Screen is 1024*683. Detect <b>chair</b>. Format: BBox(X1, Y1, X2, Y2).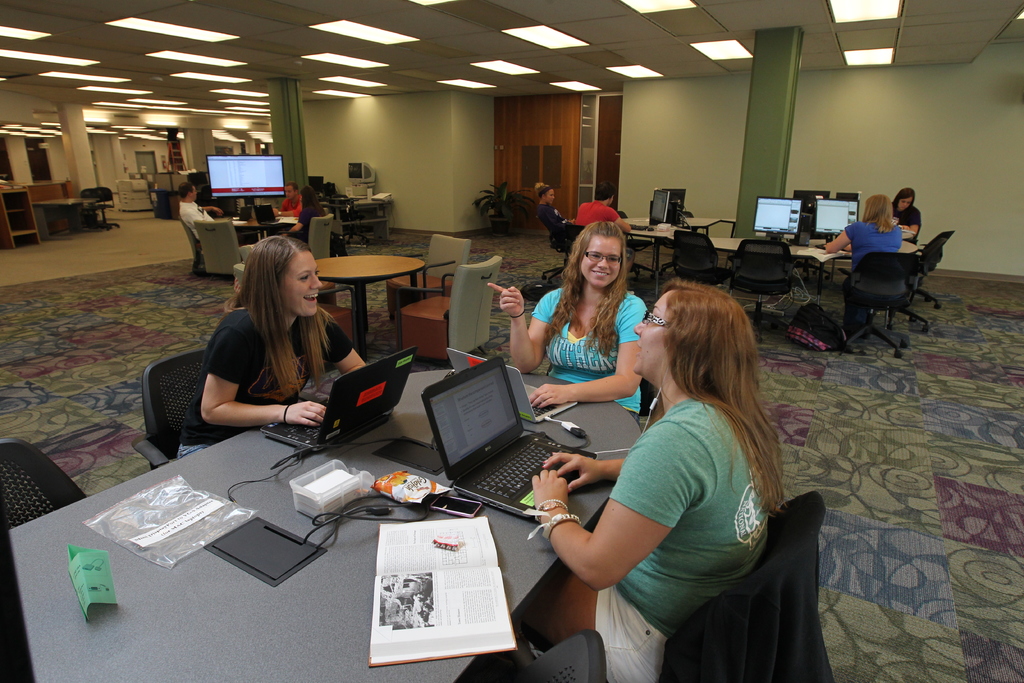
BBox(0, 440, 93, 529).
